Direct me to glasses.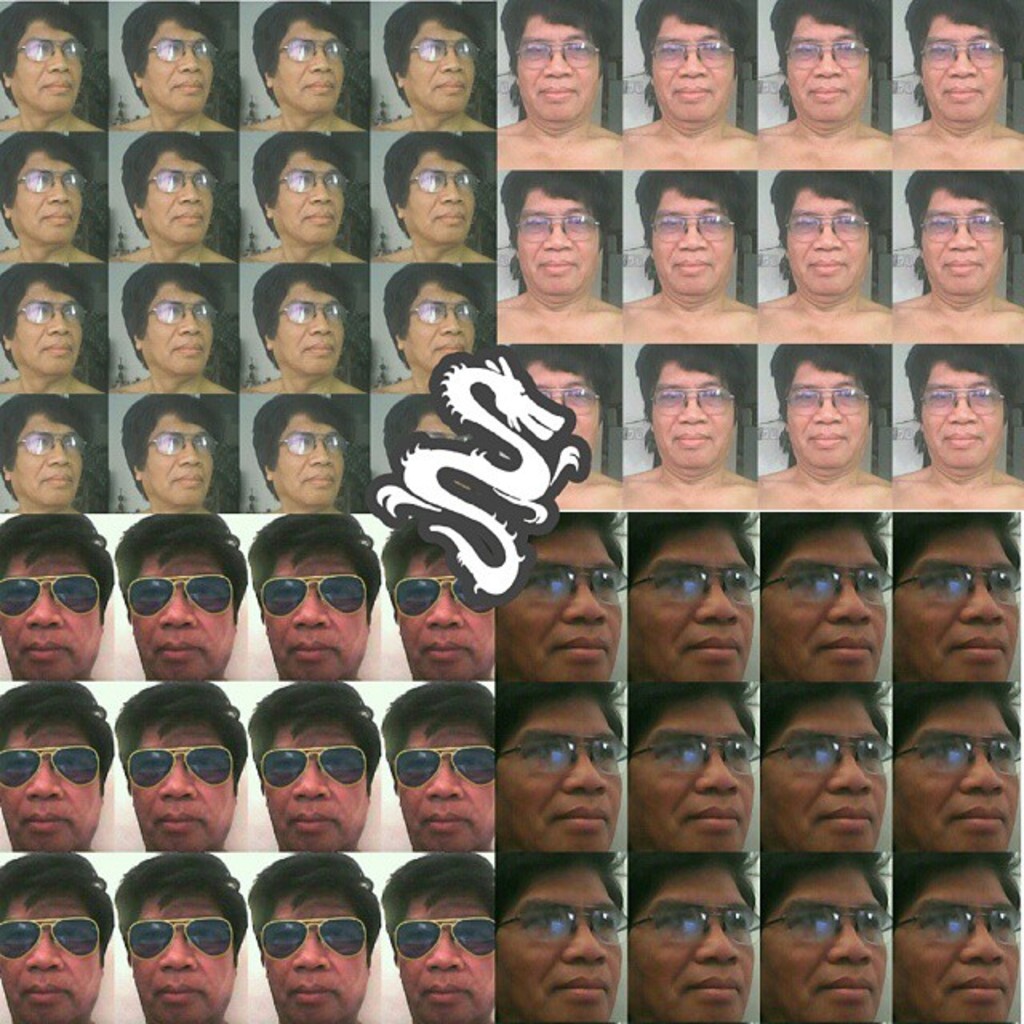
Direction: box(650, 40, 733, 69).
